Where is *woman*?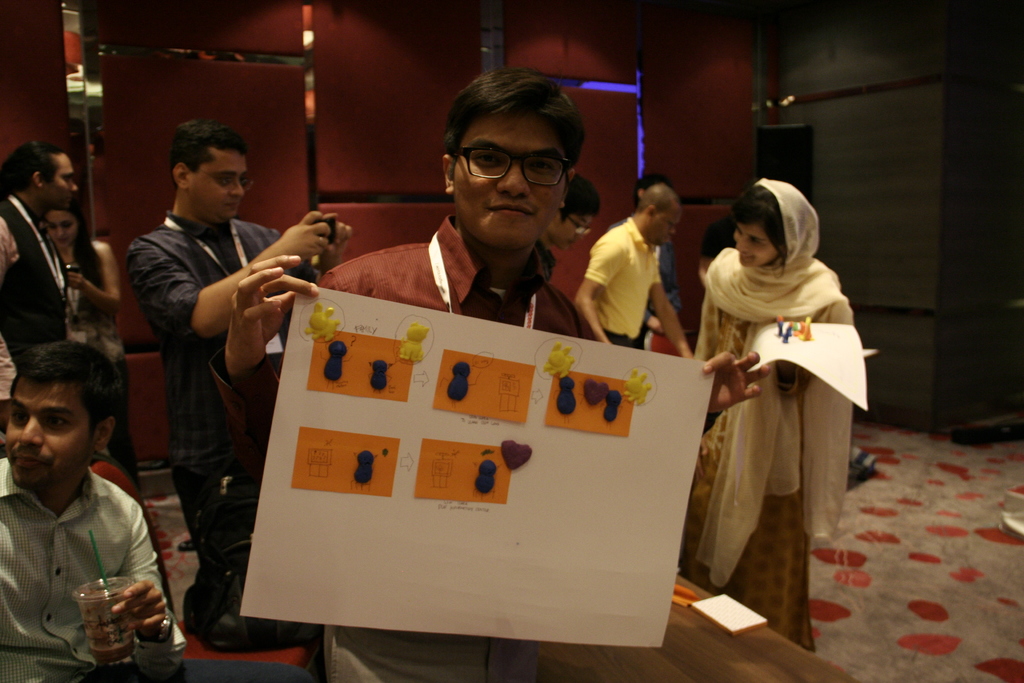
left=47, top=203, right=132, bottom=486.
